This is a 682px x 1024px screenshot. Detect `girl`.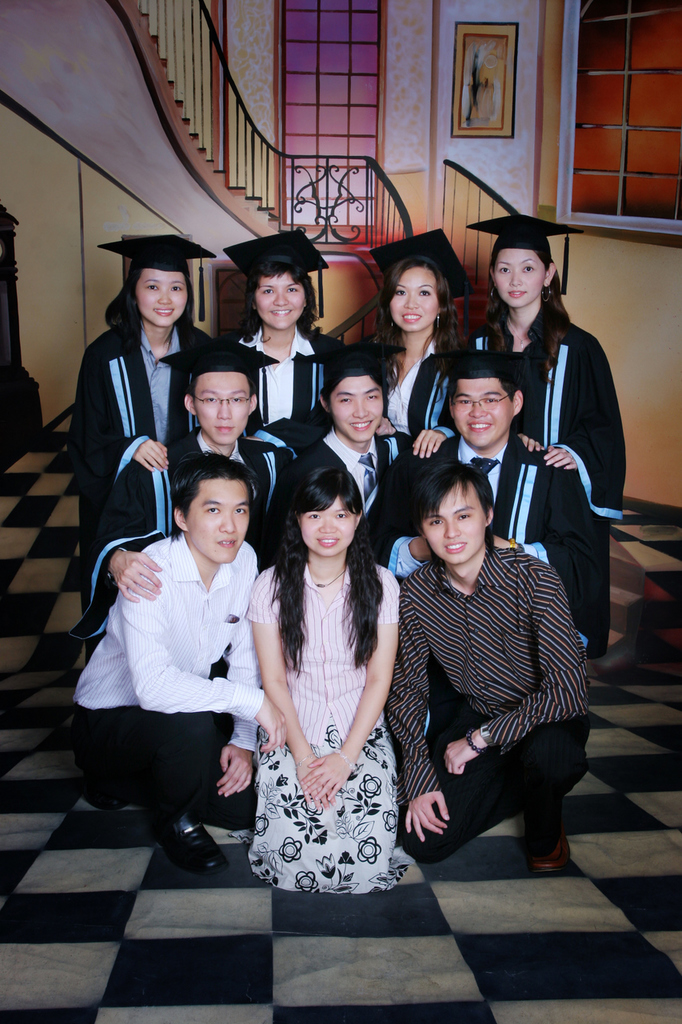
214 218 357 422.
